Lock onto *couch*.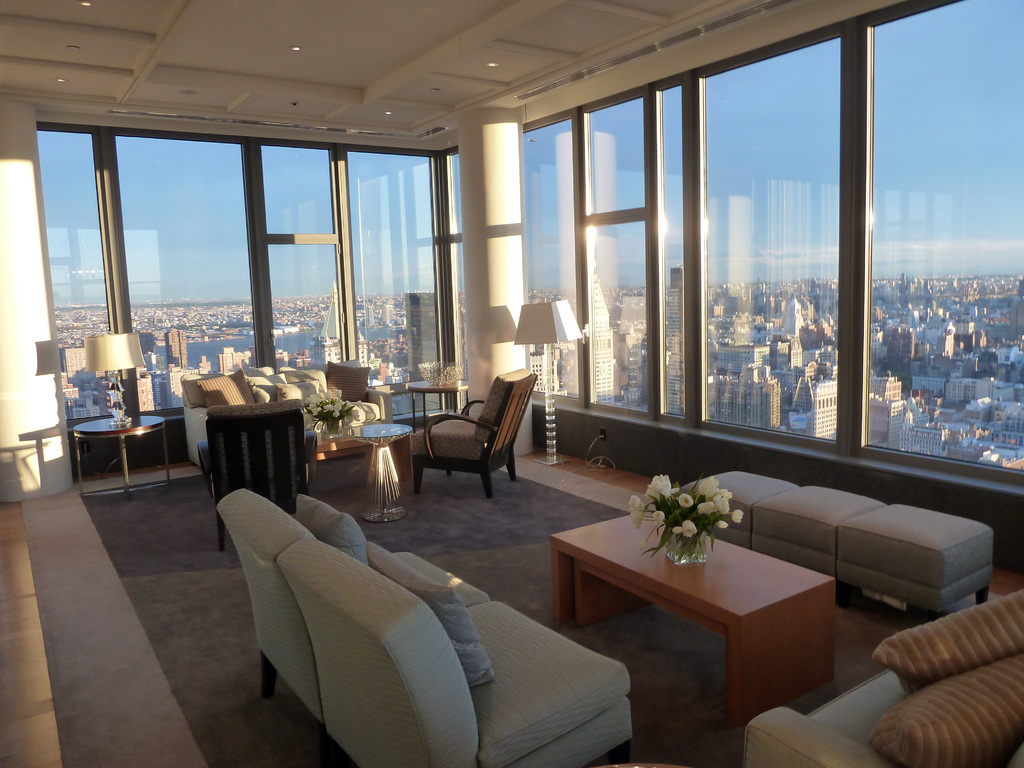
Locked: (212,490,643,743).
